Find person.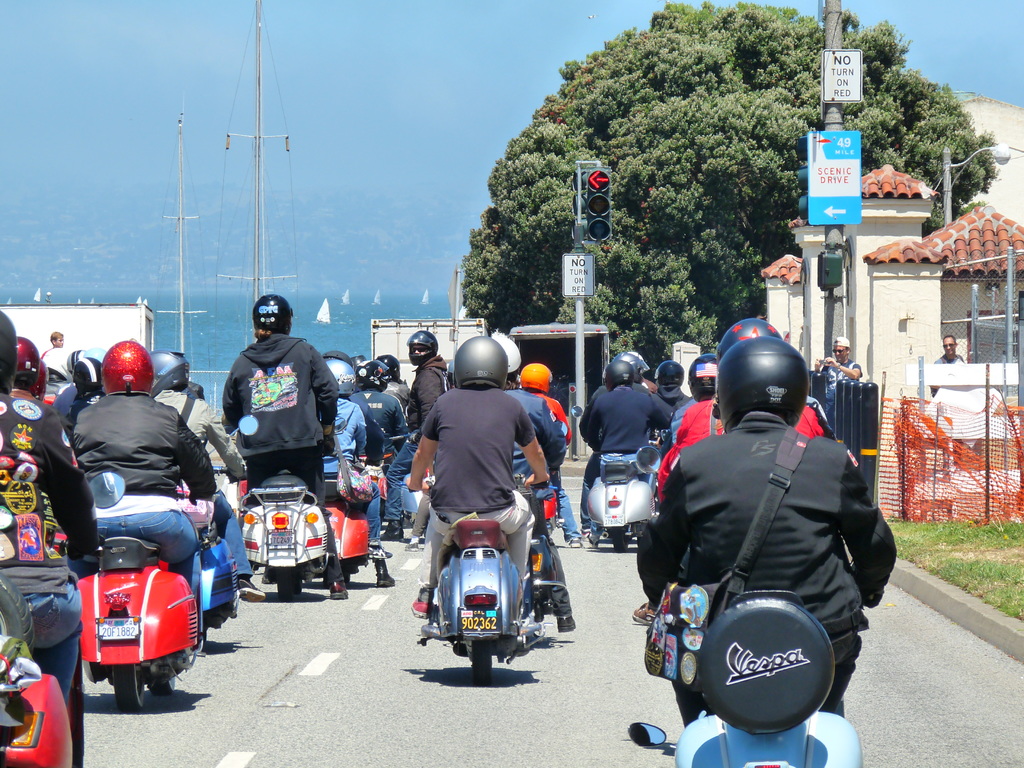
x1=927 y1=333 x2=962 y2=367.
